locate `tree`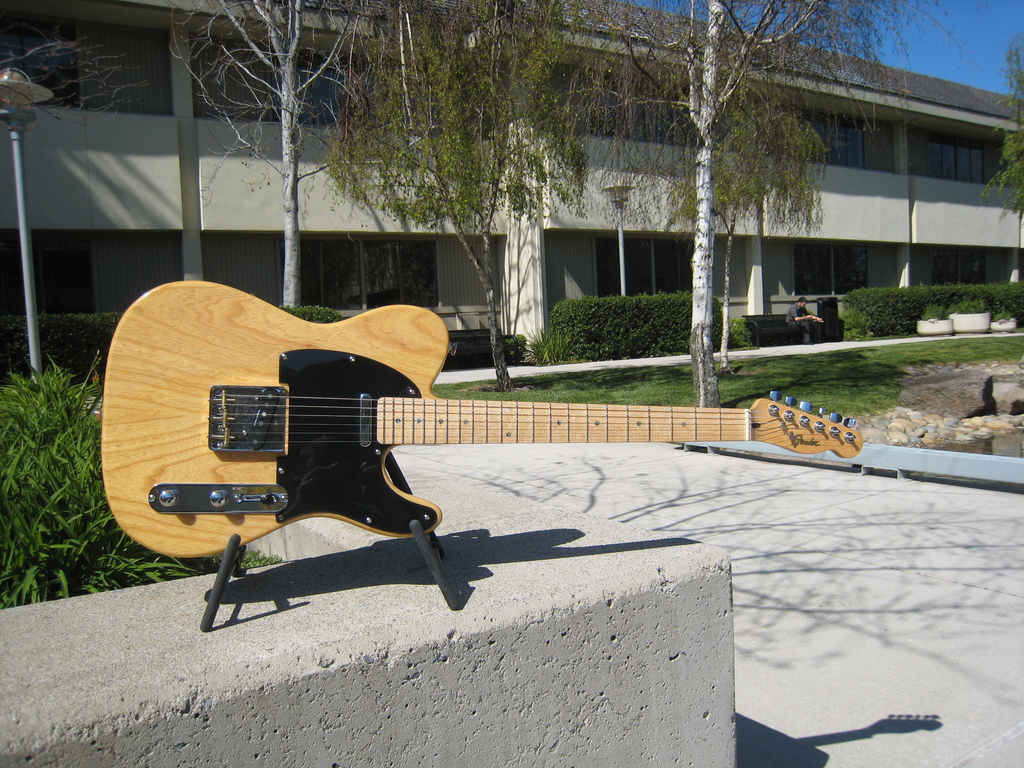
crop(980, 29, 1023, 230)
